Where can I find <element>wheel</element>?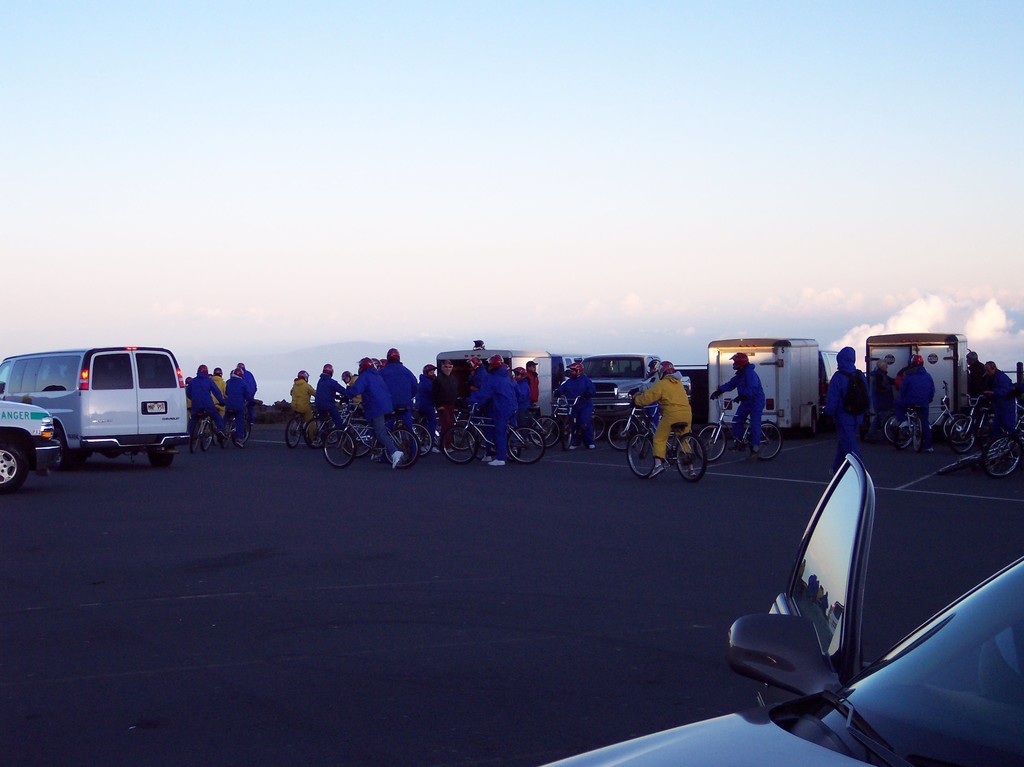
You can find it at {"left": 750, "top": 418, "right": 784, "bottom": 459}.
